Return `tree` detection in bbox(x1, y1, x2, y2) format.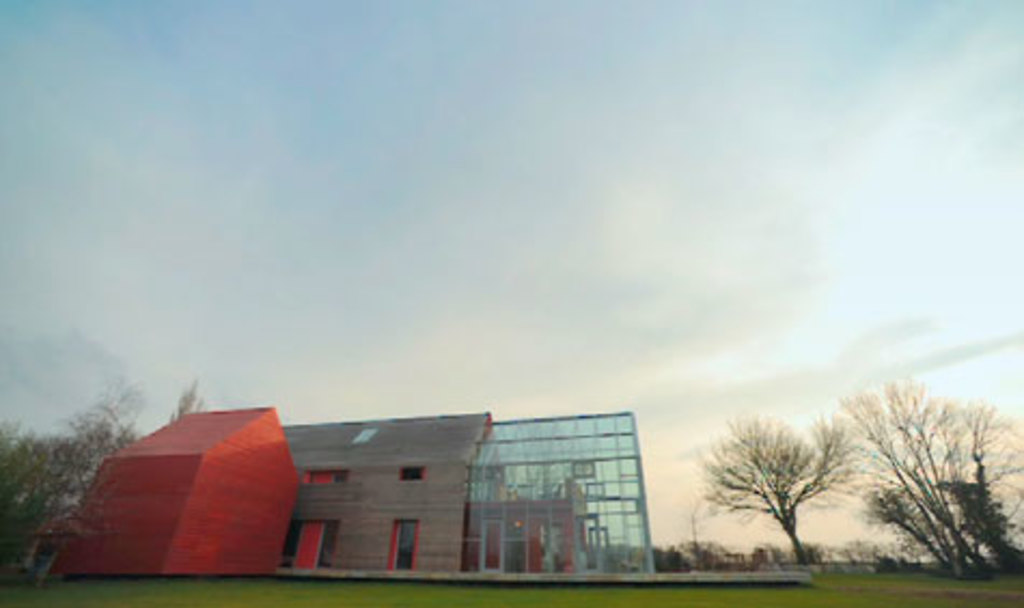
bbox(149, 375, 203, 420).
